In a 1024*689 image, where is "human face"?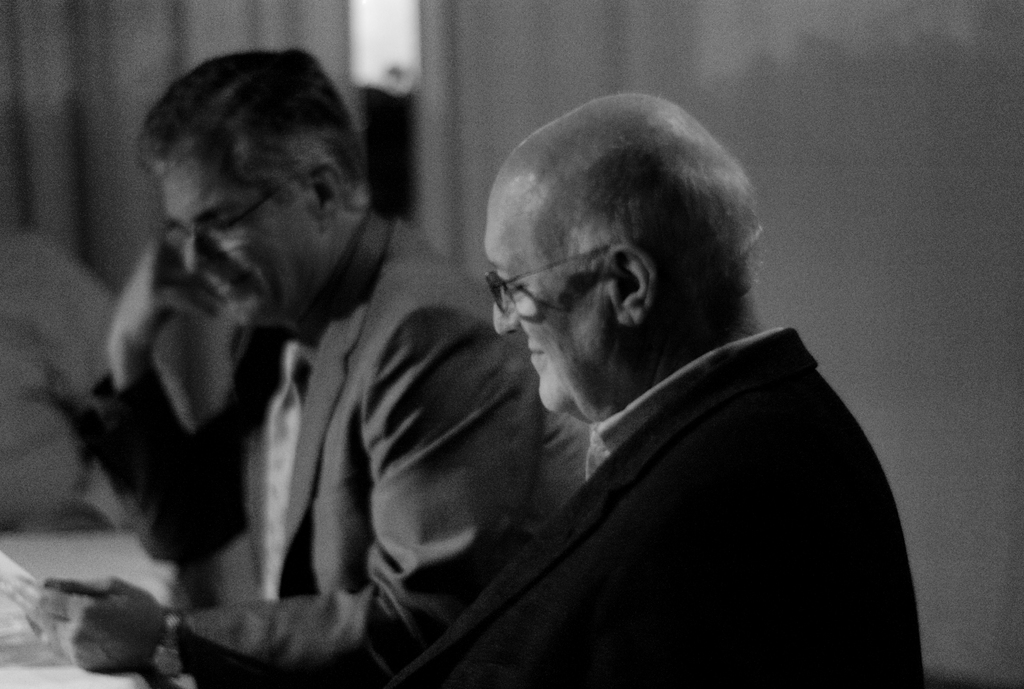
<bbox>165, 165, 318, 322</bbox>.
